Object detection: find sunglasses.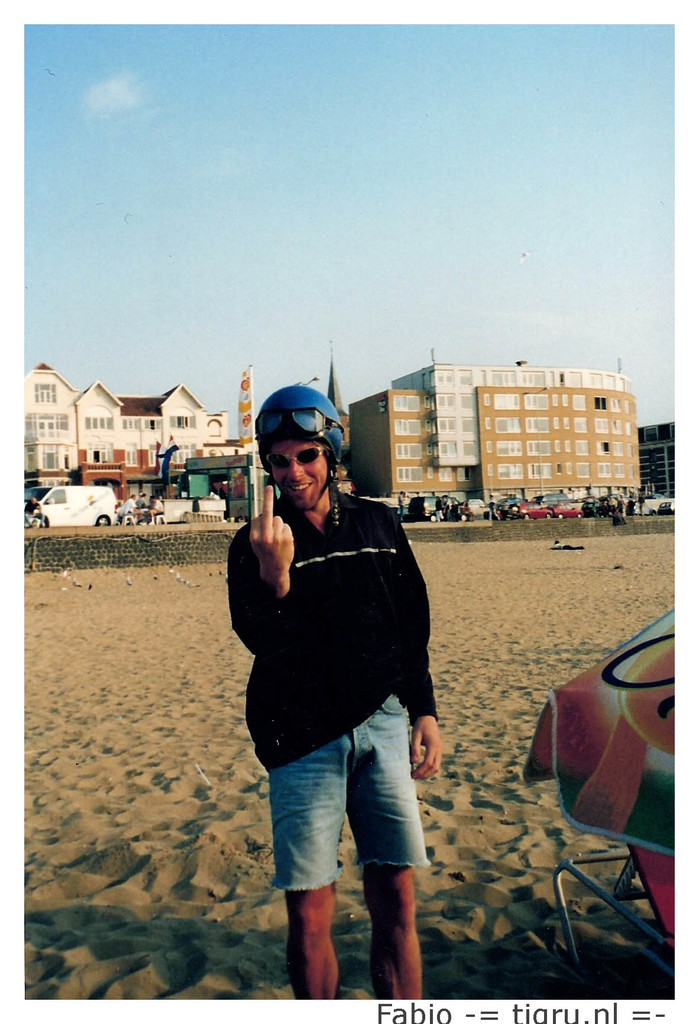
detection(268, 443, 331, 468).
